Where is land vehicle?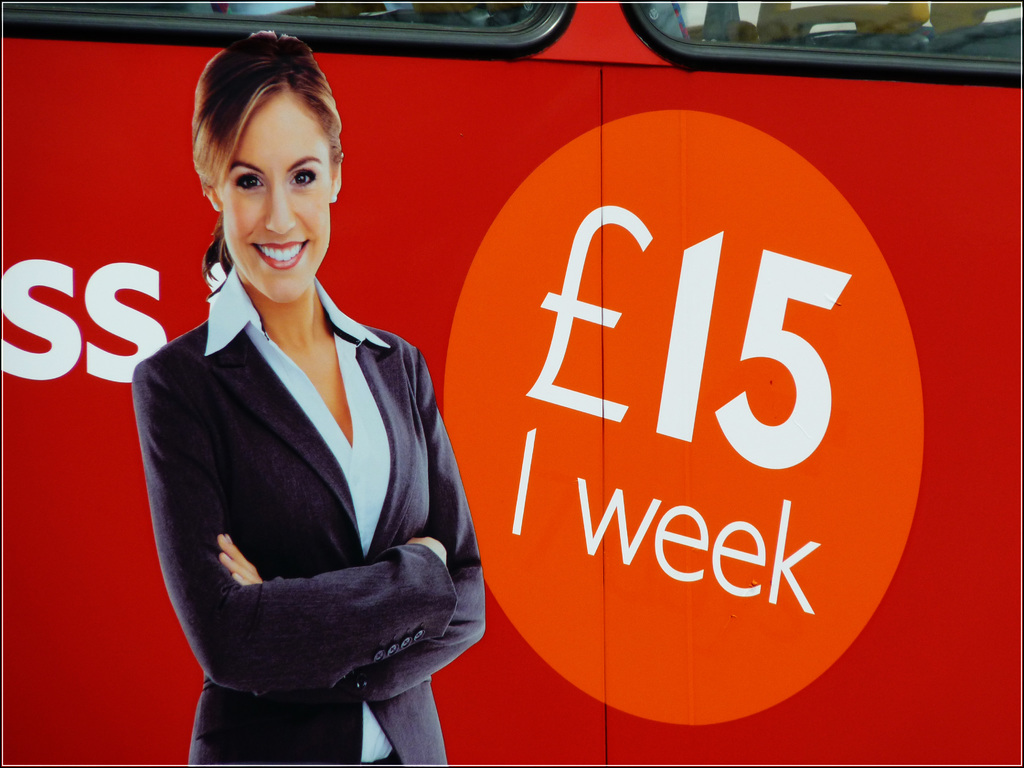
{"left": 0, "top": 0, "right": 1023, "bottom": 767}.
